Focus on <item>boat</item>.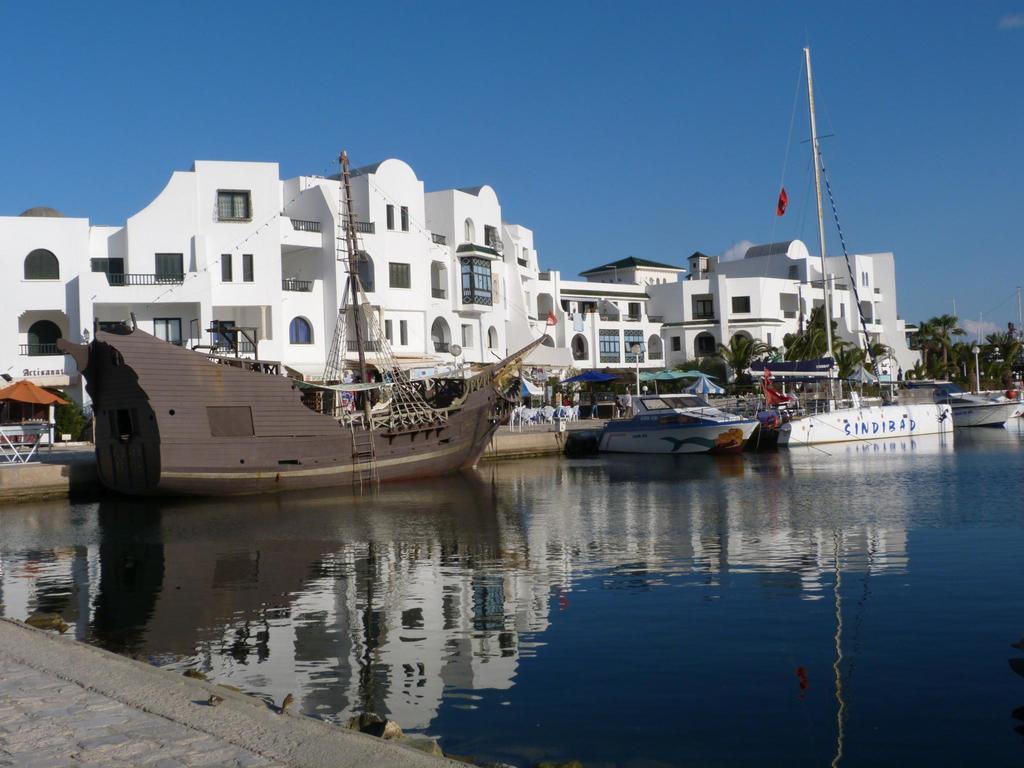
Focused at [x1=52, y1=149, x2=550, y2=497].
